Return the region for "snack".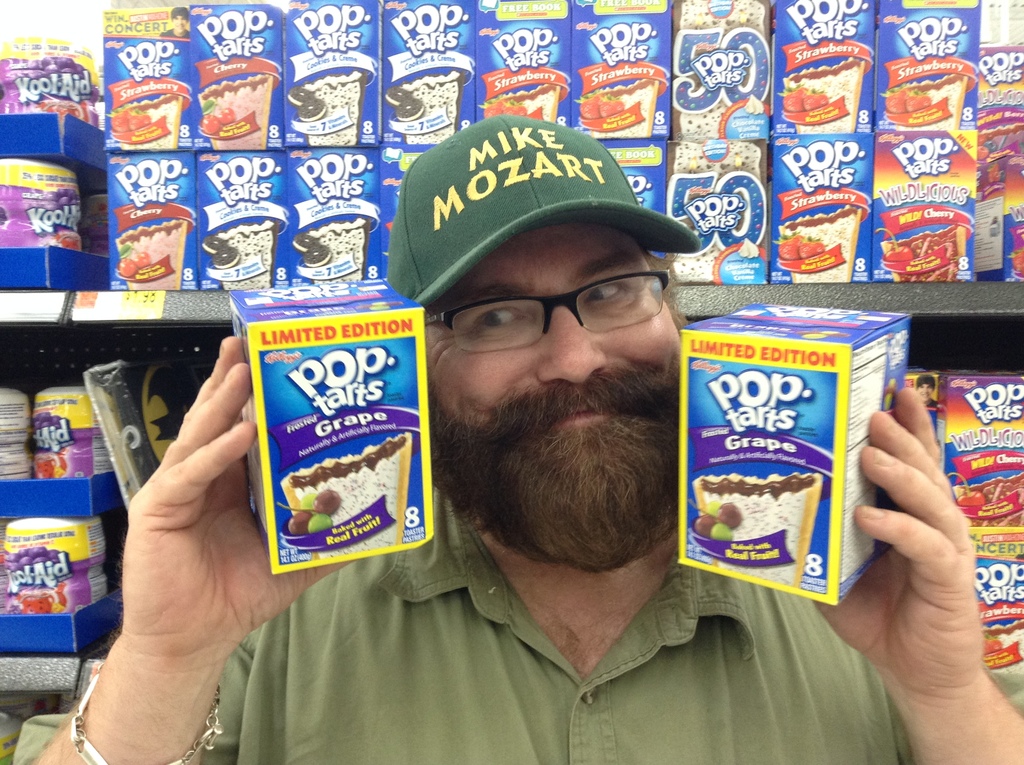
locate(287, 65, 365, 150).
